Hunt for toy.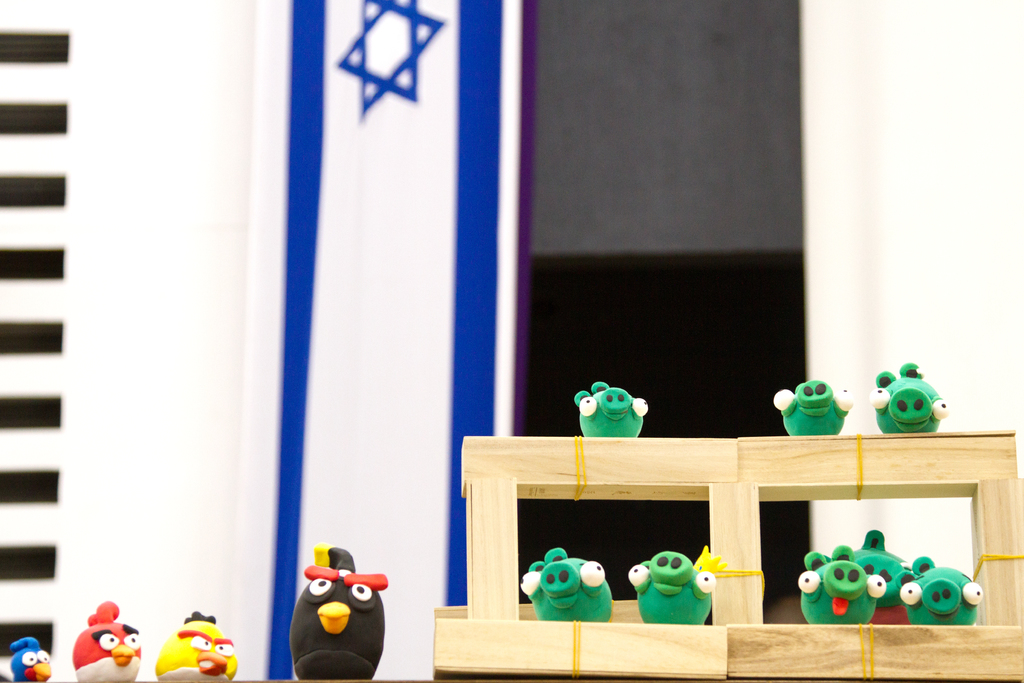
Hunted down at l=776, t=377, r=853, b=440.
